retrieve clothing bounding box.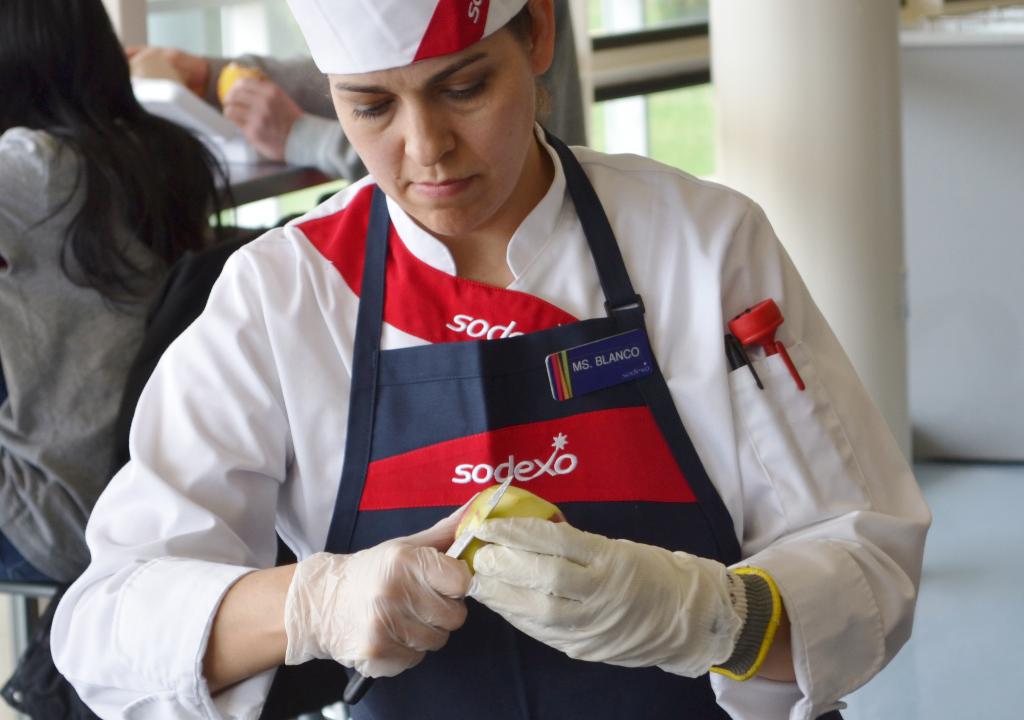
Bounding box: select_region(104, 86, 921, 719).
